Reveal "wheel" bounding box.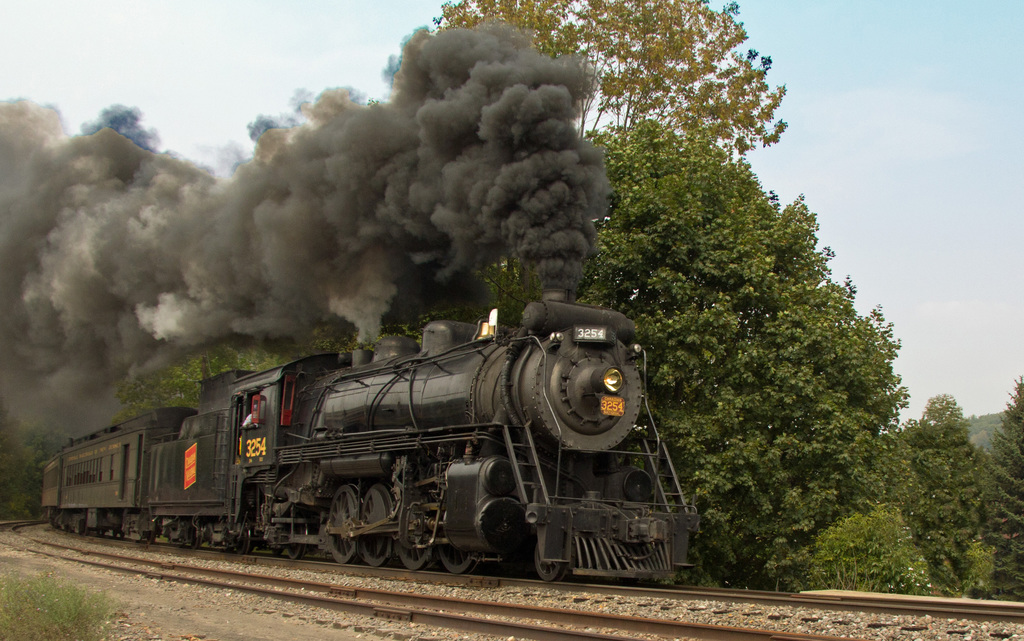
Revealed: x1=141, y1=524, x2=159, y2=545.
